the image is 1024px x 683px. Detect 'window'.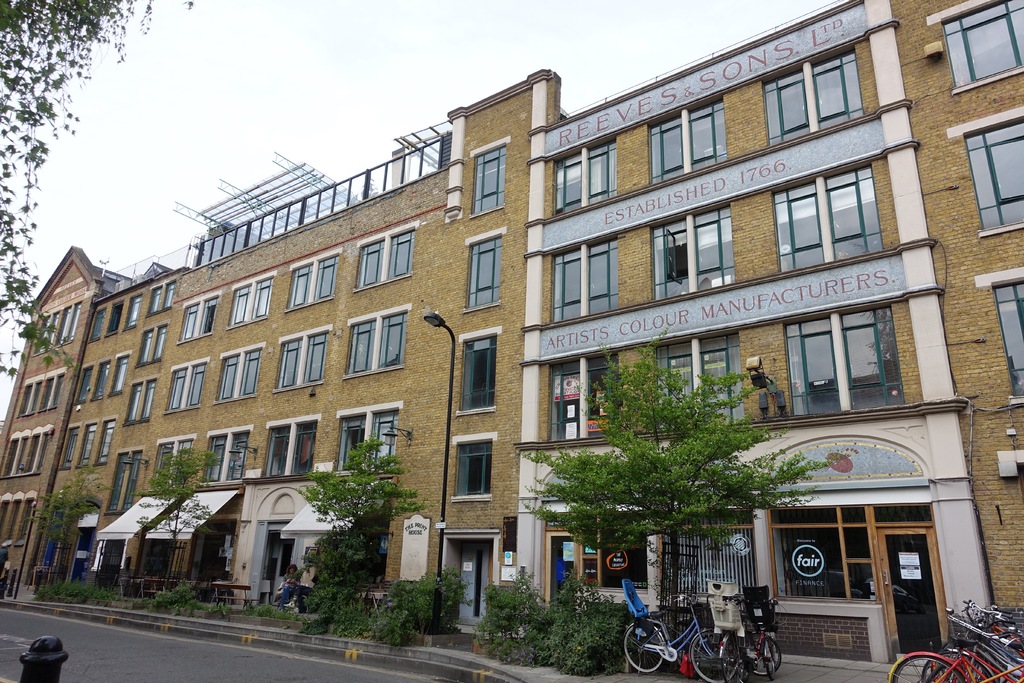
Detection: (225, 273, 279, 327).
